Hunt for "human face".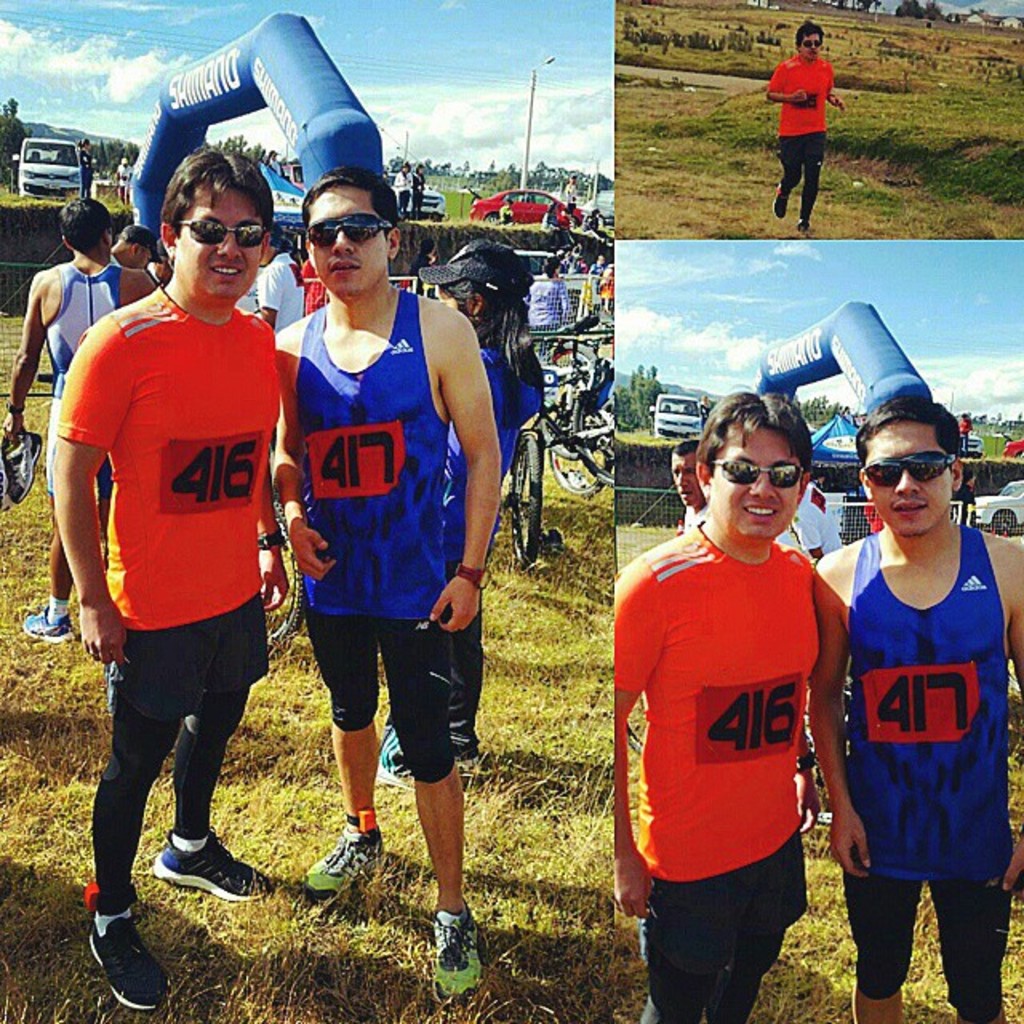
Hunted down at x1=181 y1=192 x2=254 y2=296.
